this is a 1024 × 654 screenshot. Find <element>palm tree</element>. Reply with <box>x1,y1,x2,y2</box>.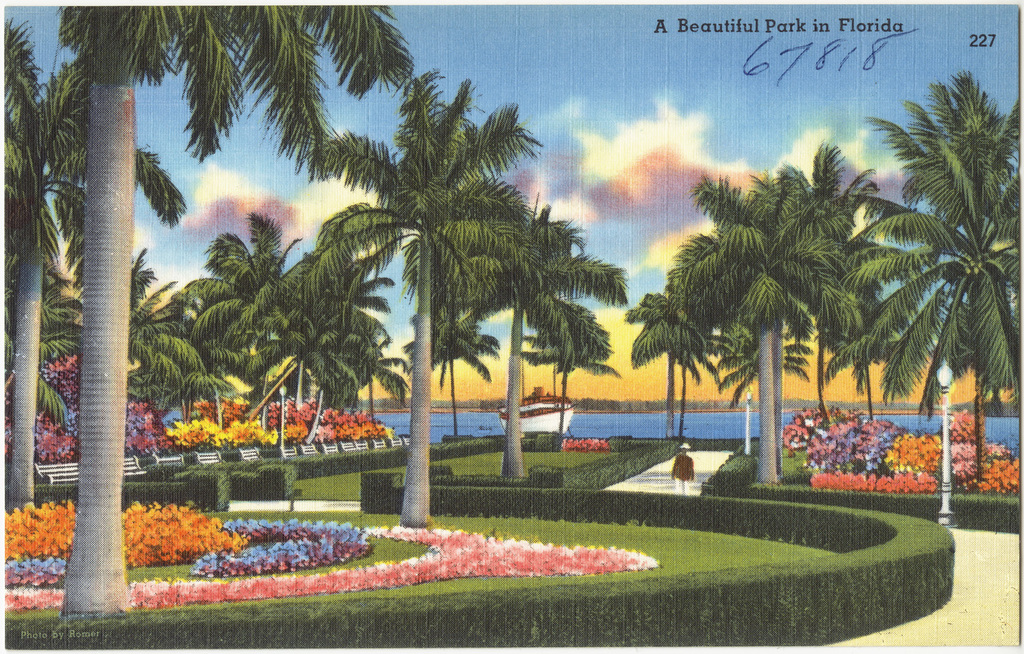
<box>110,270,193,442</box>.
